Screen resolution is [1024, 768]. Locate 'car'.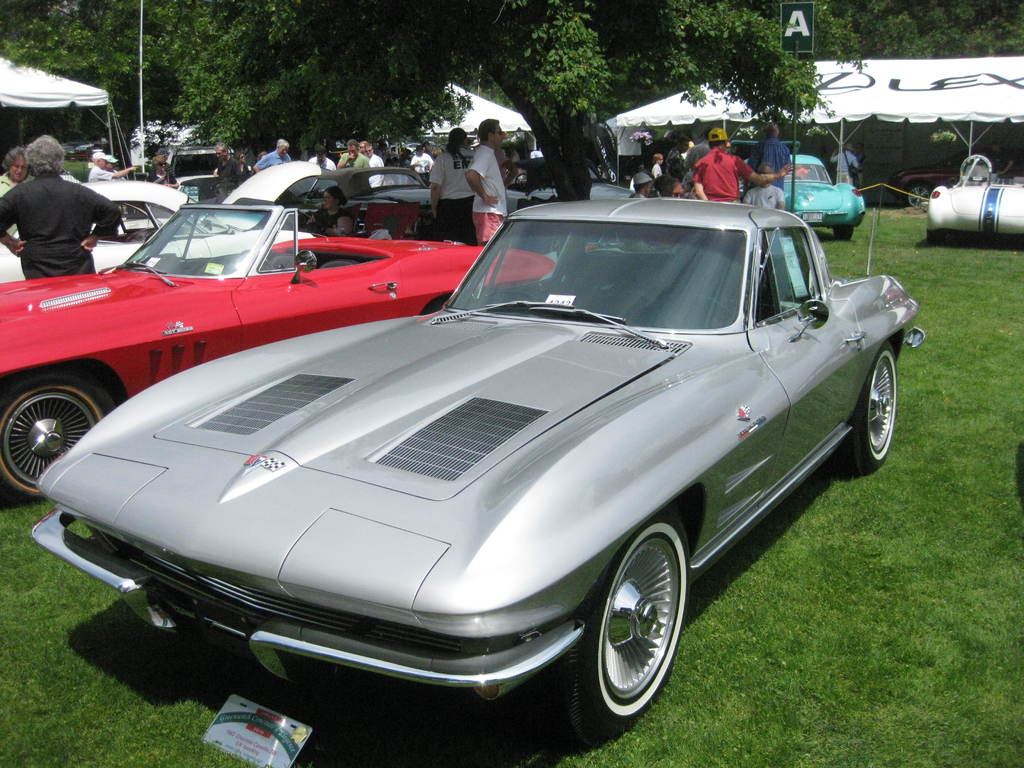
{"left": 915, "top": 151, "right": 1023, "bottom": 244}.
